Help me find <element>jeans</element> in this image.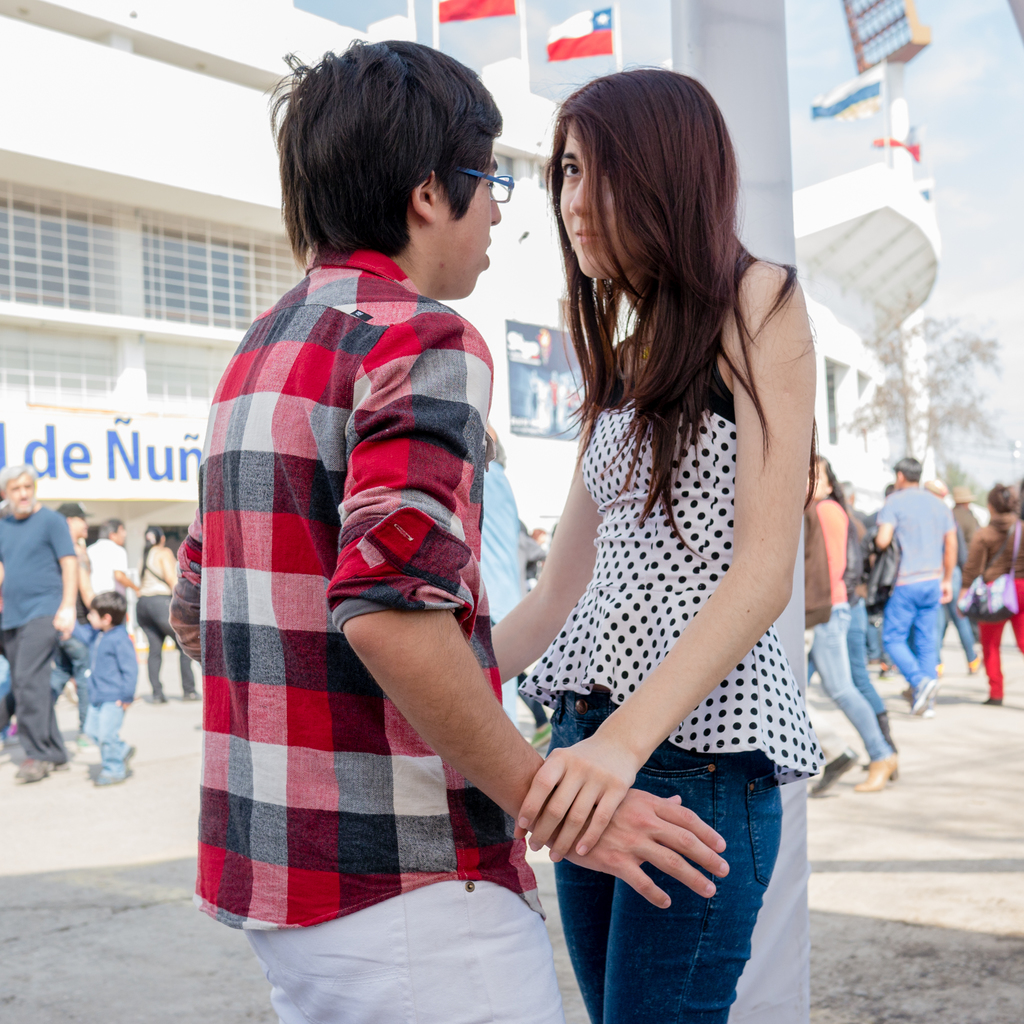
Found it: x1=941 y1=567 x2=980 y2=660.
